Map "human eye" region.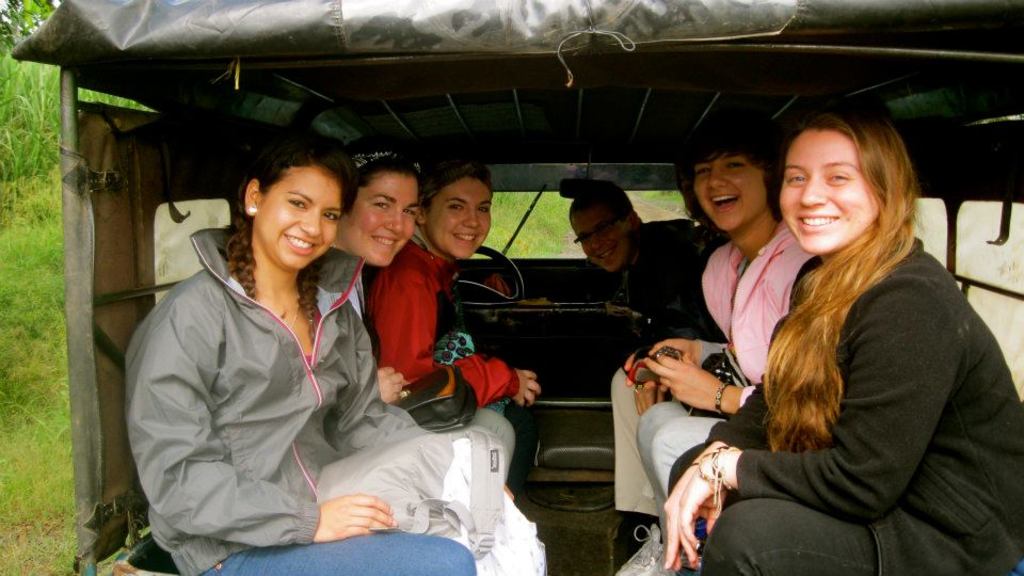
Mapped to l=282, t=194, r=309, b=211.
